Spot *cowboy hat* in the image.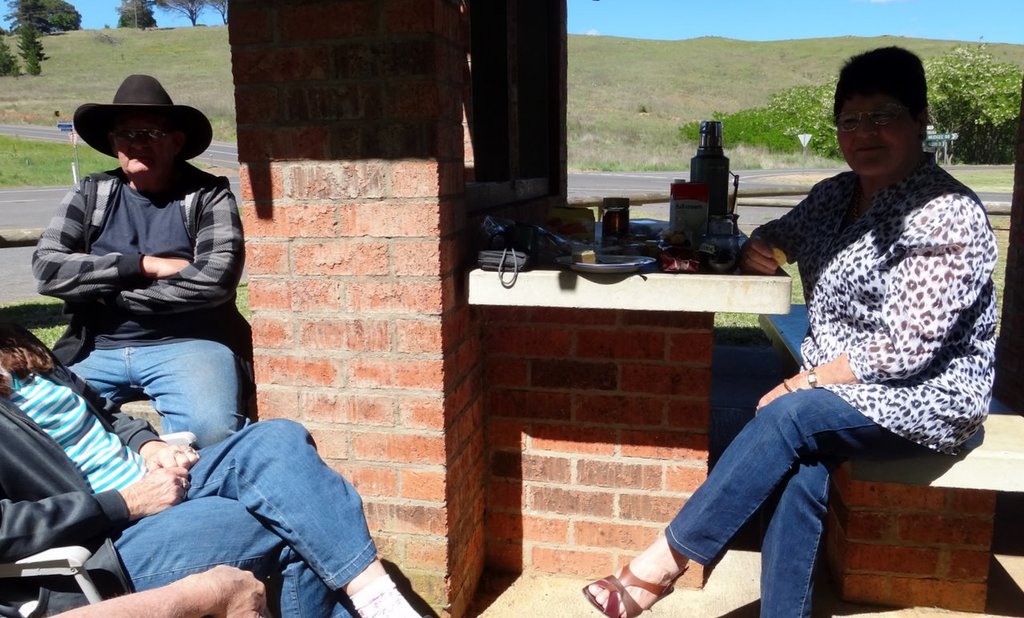
*cowboy hat* found at box(62, 68, 200, 173).
